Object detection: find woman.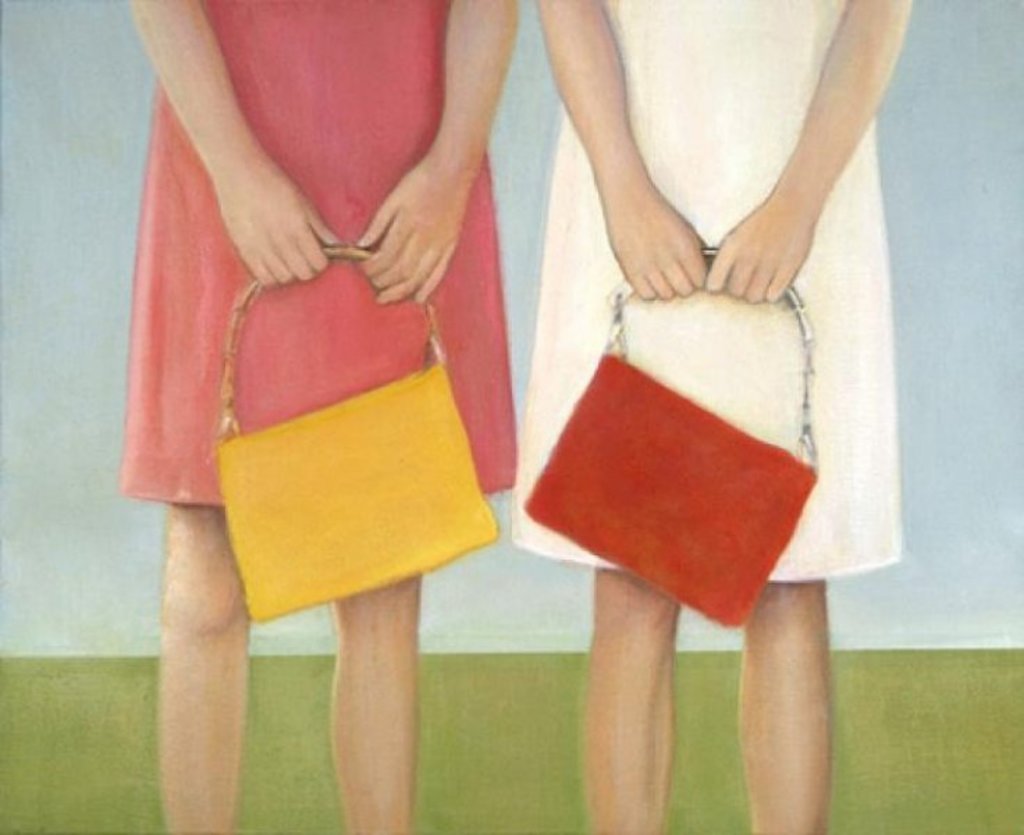
96/0/906/752.
